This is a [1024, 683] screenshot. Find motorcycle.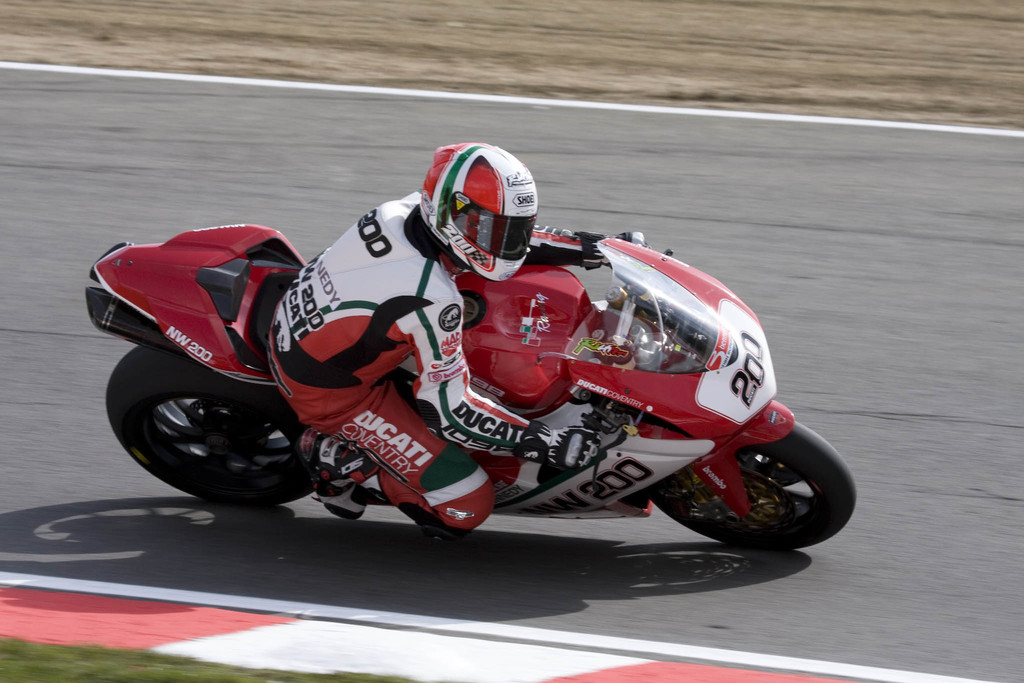
Bounding box: BBox(86, 185, 846, 563).
